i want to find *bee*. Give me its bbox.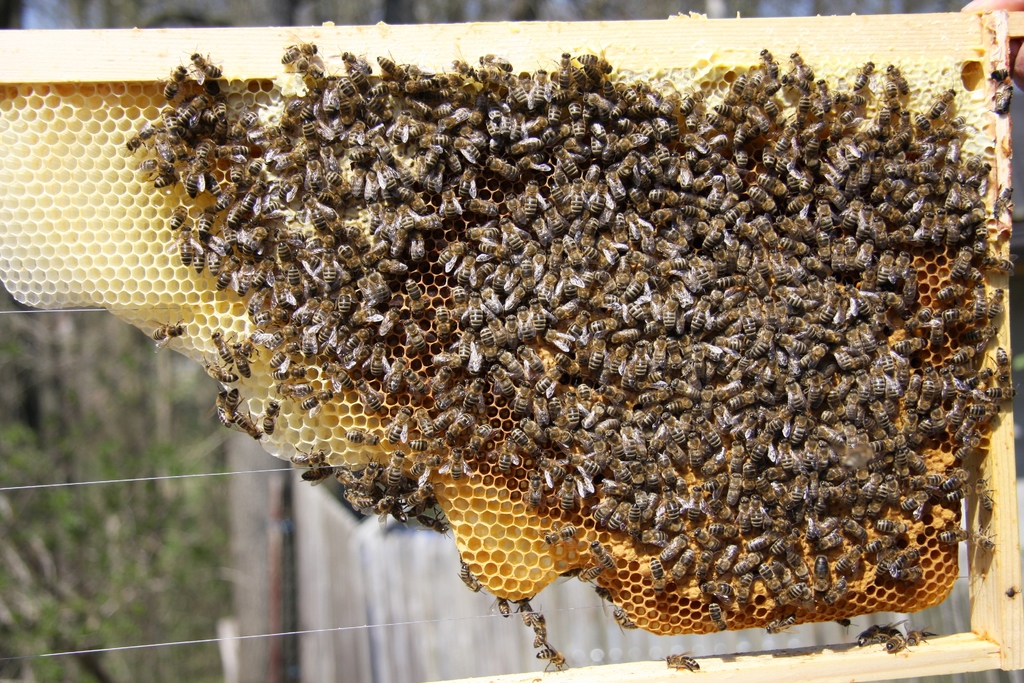
x1=260 y1=137 x2=293 y2=170.
